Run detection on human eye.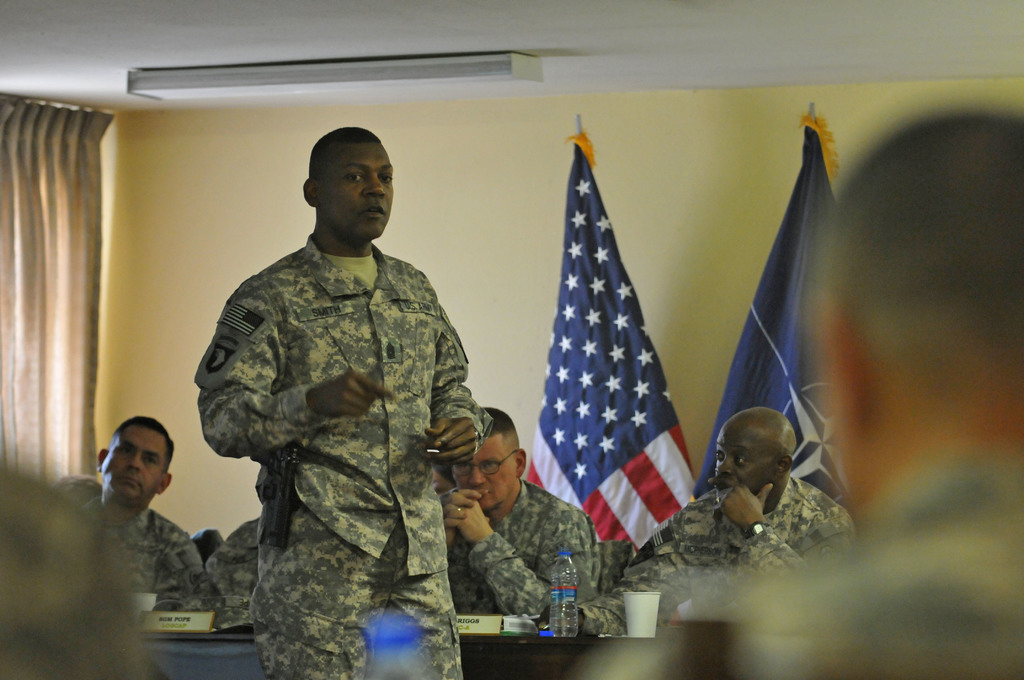
Result: crop(714, 446, 726, 462).
